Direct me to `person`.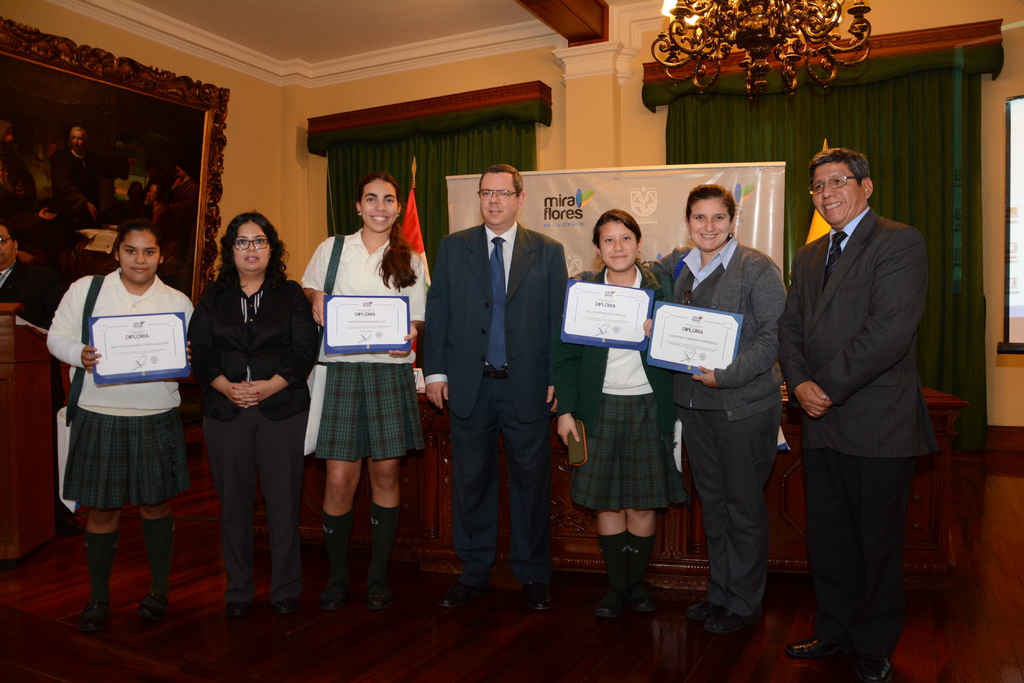
Direction: BBox(413, 159, 565, 602).
